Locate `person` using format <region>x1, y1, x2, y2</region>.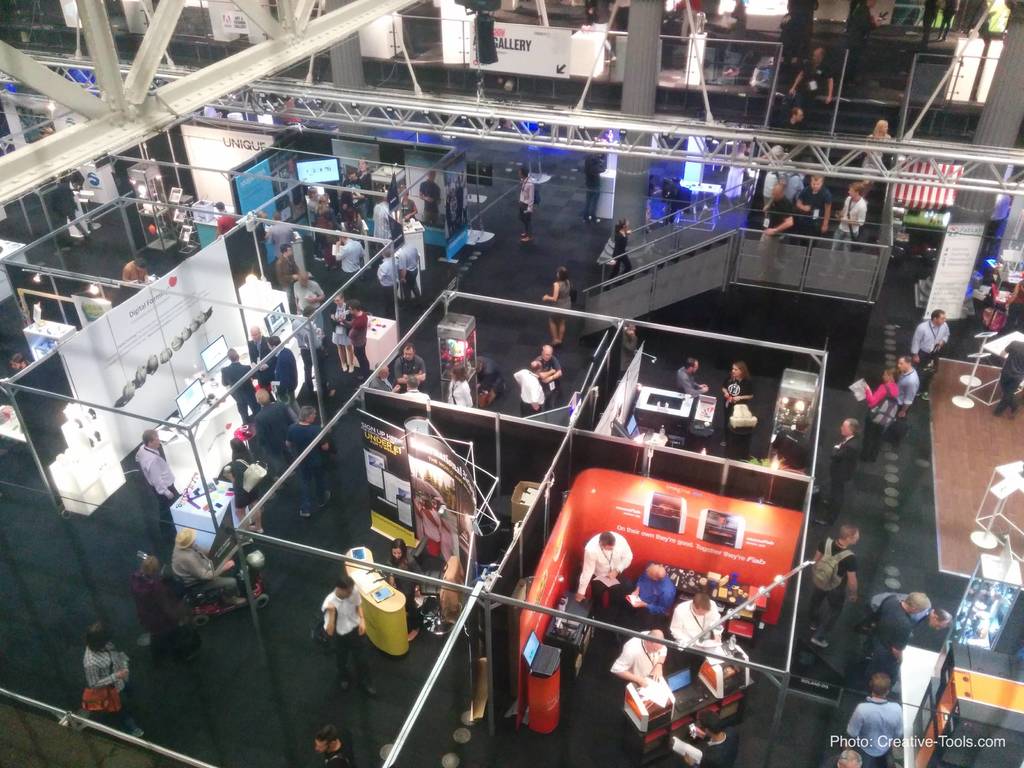
<region>345, 300, 372, 383</region>.
